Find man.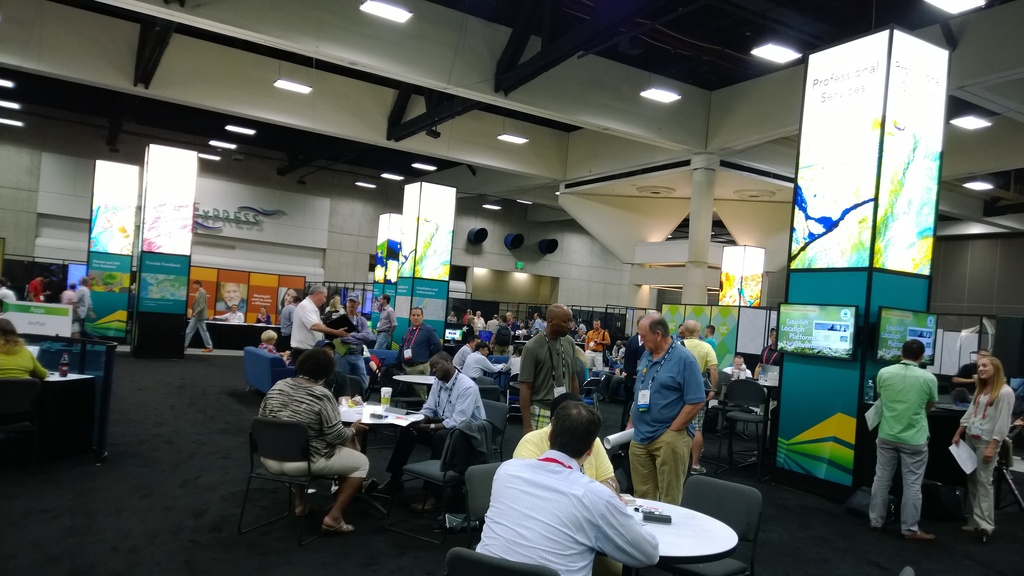
(x1=175, y1=275, x2=213, y2=355).
